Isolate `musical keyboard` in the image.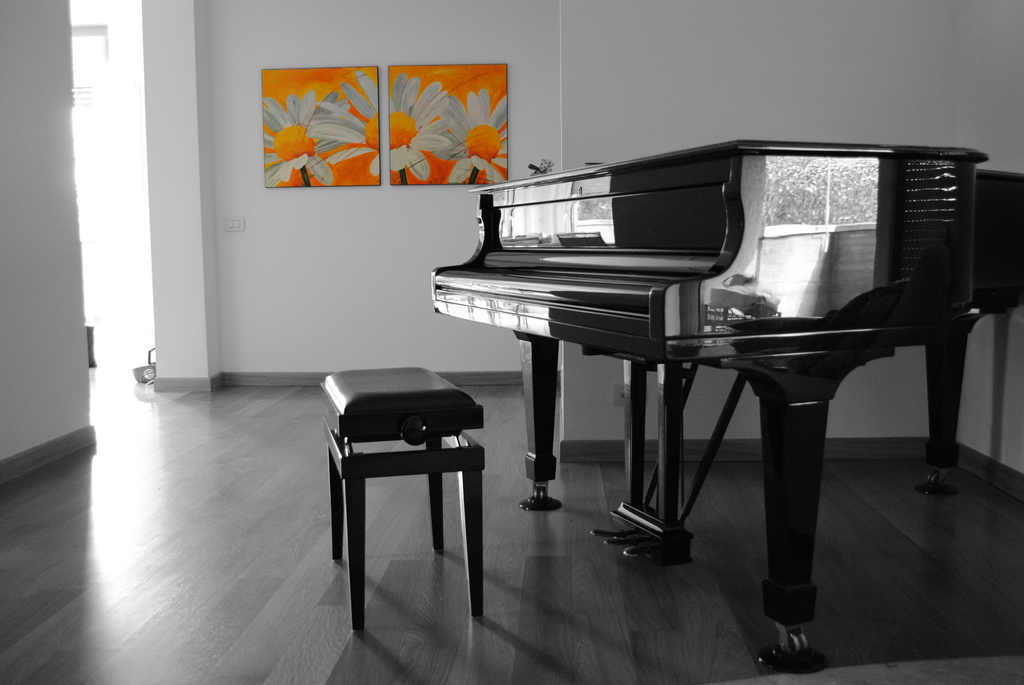
Isolated region: bbox=[442, 256, 687, 314].
